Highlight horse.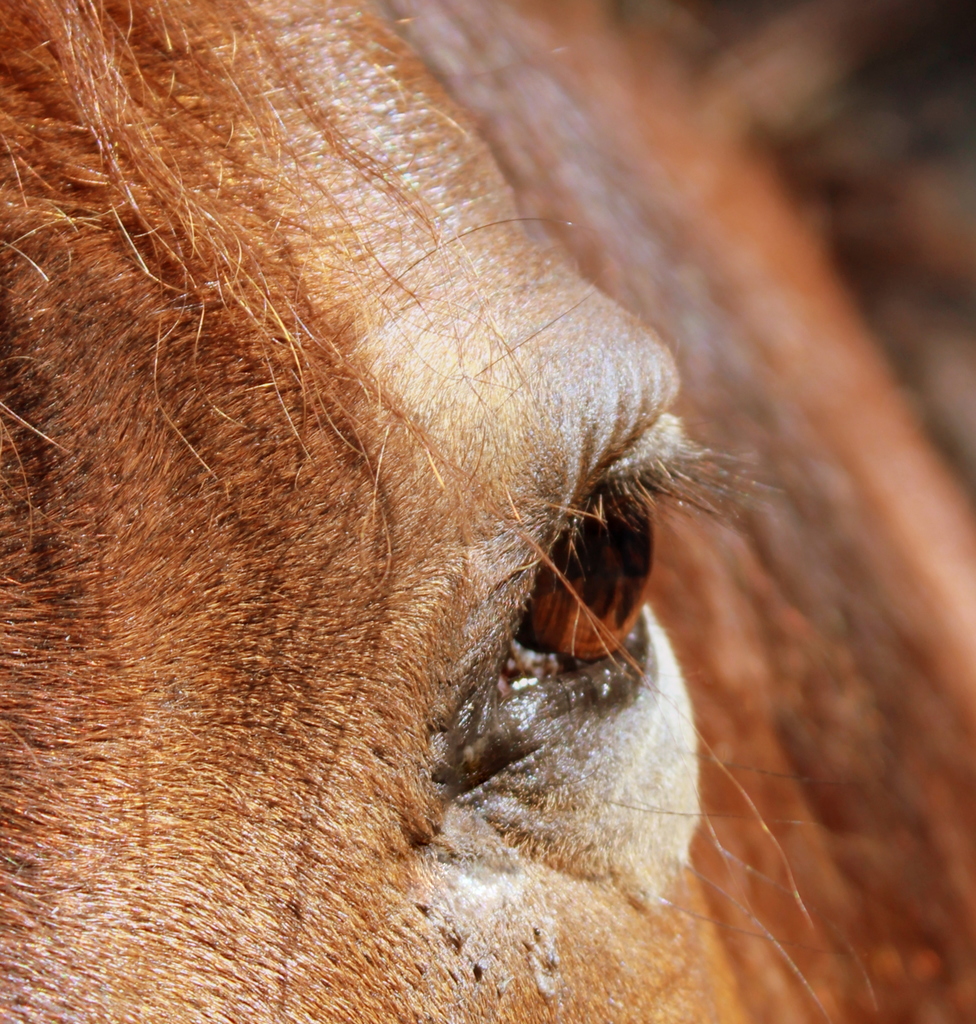
Highlighted region: region(0, 0, 975, 1023).
